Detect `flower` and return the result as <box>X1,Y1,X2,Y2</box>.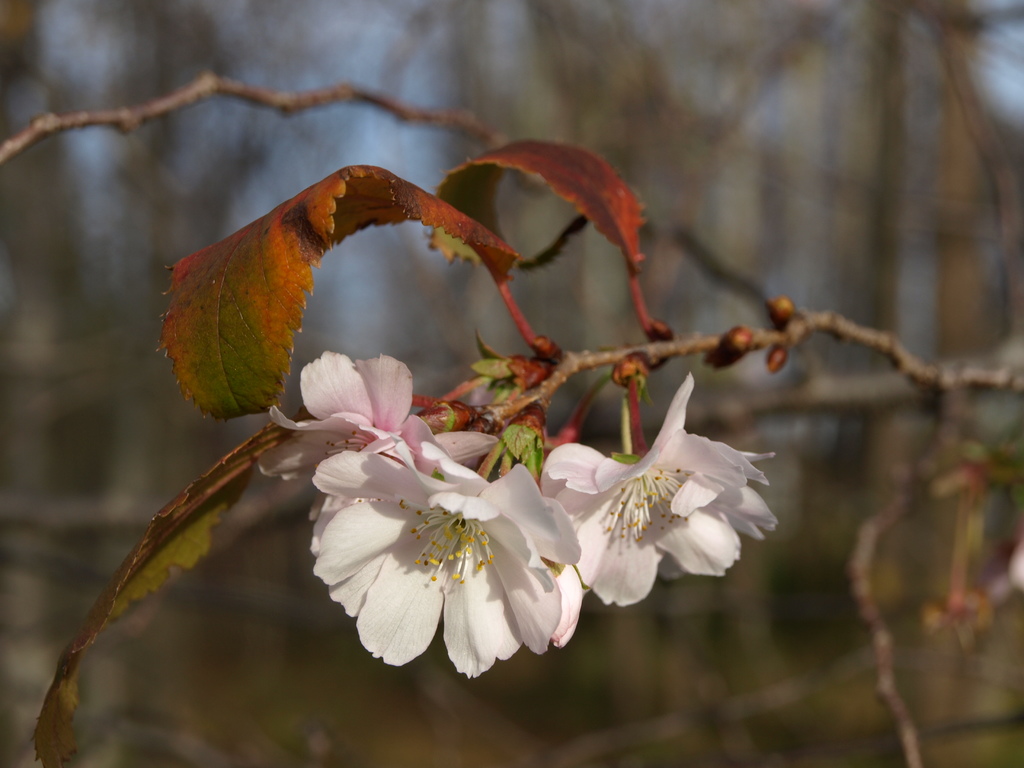
<box>296,427,598,677</box>.
